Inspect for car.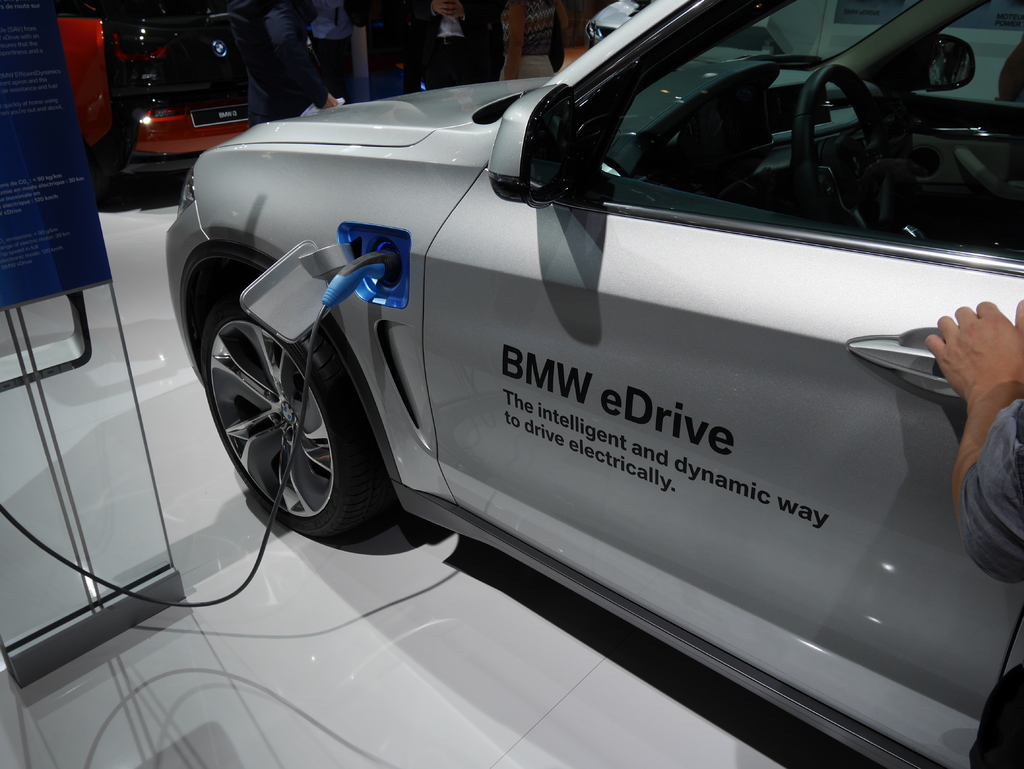
Inspection: box(53, 0, 258, 199).
